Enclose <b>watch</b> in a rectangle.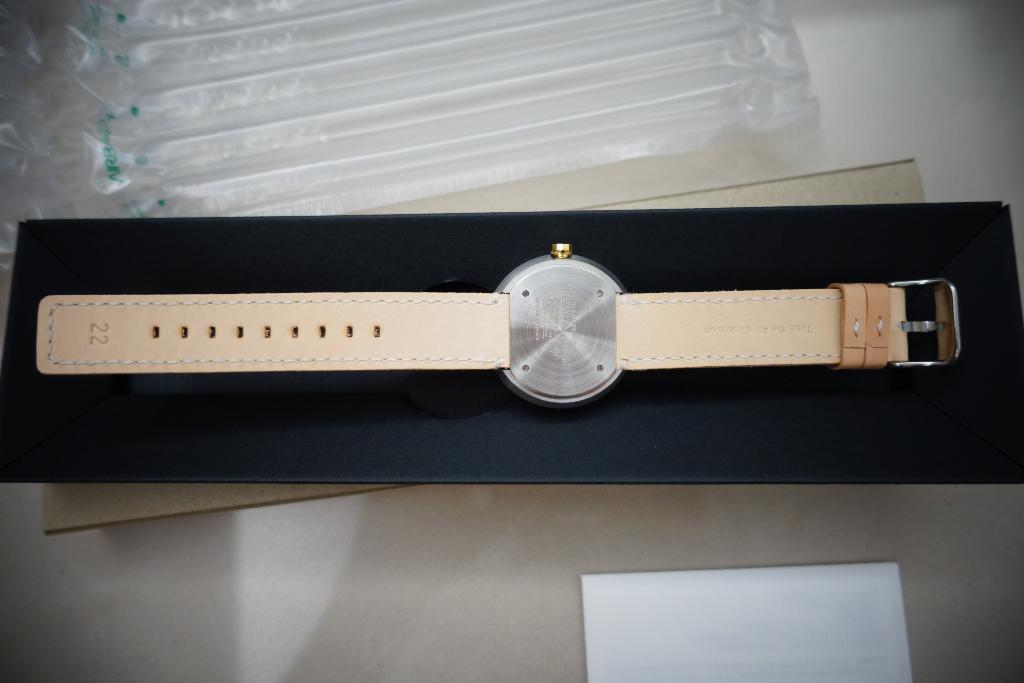
42/241/963/403.
